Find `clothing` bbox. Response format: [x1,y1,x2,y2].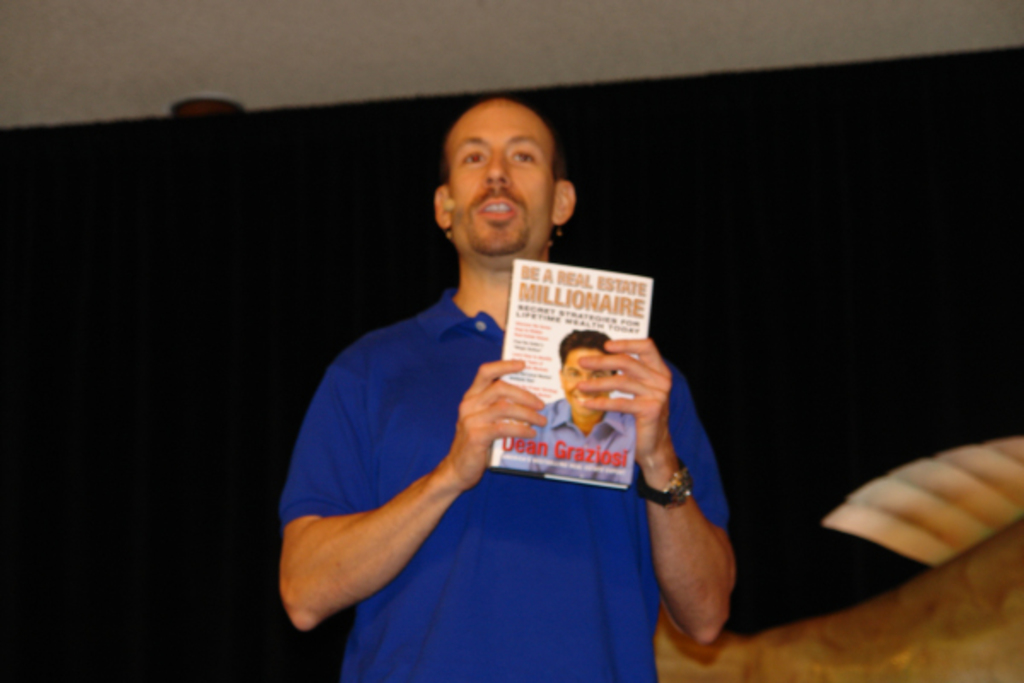
[495,400,635,487].
